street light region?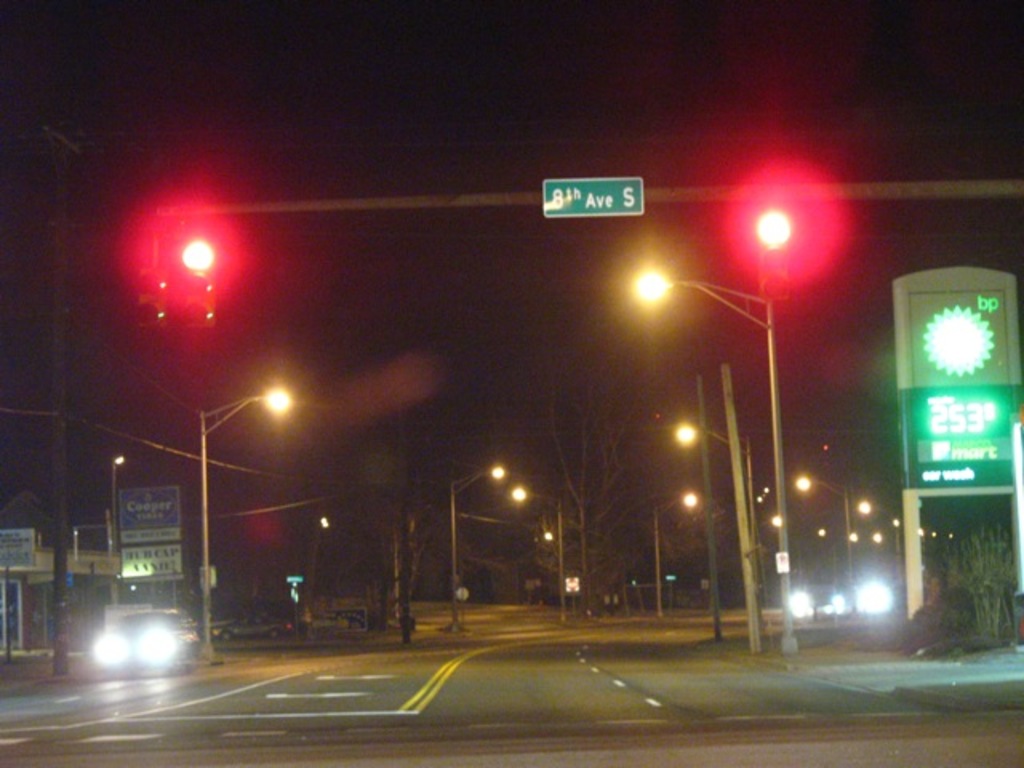
(194,386,293,667)
